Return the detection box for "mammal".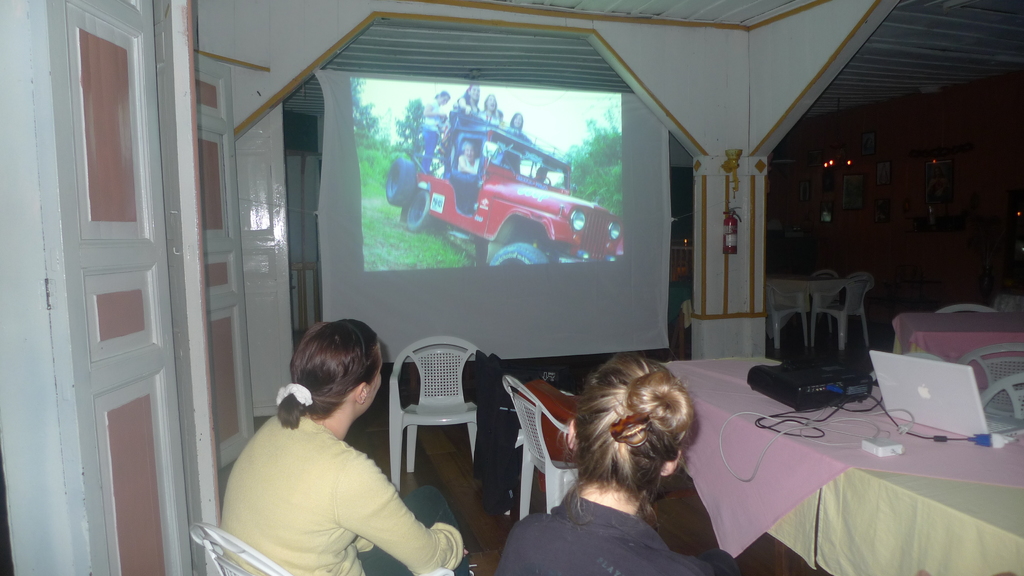
460,138,487,186.
